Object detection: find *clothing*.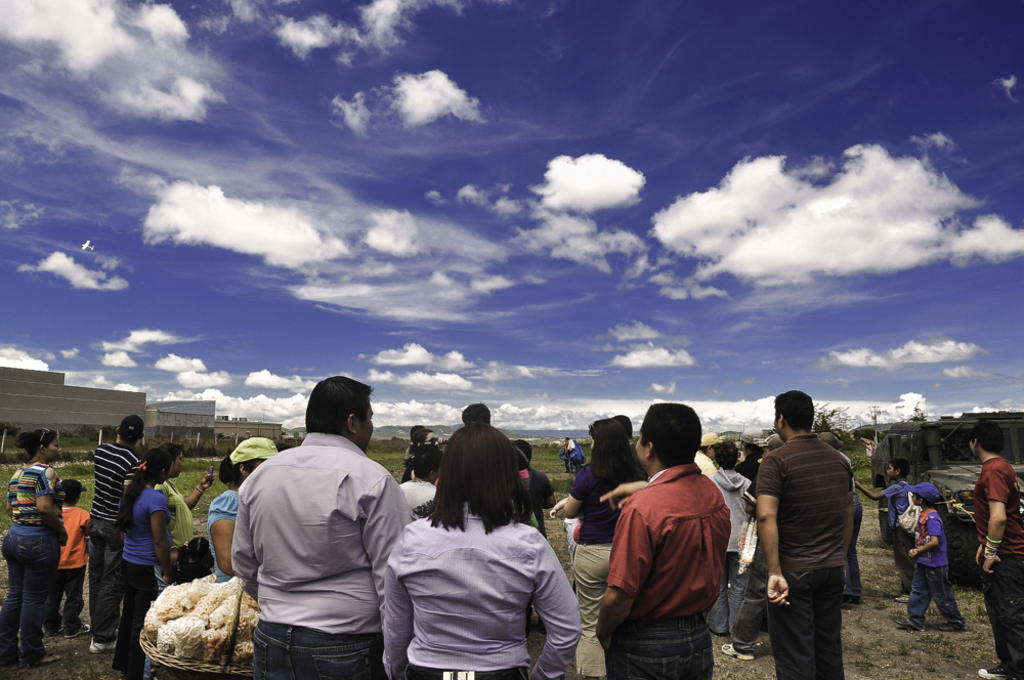
(969, 454, 1023, 679).
